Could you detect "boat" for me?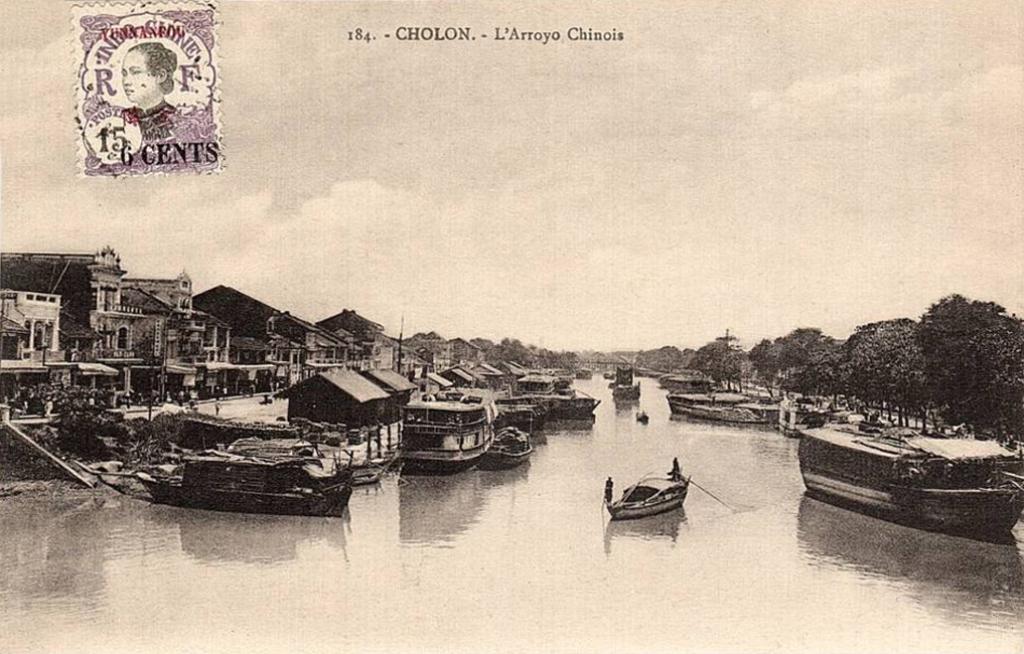
Detection result: {"left": 794, "top": 413, "right": 1023, "bottom": 534}.
